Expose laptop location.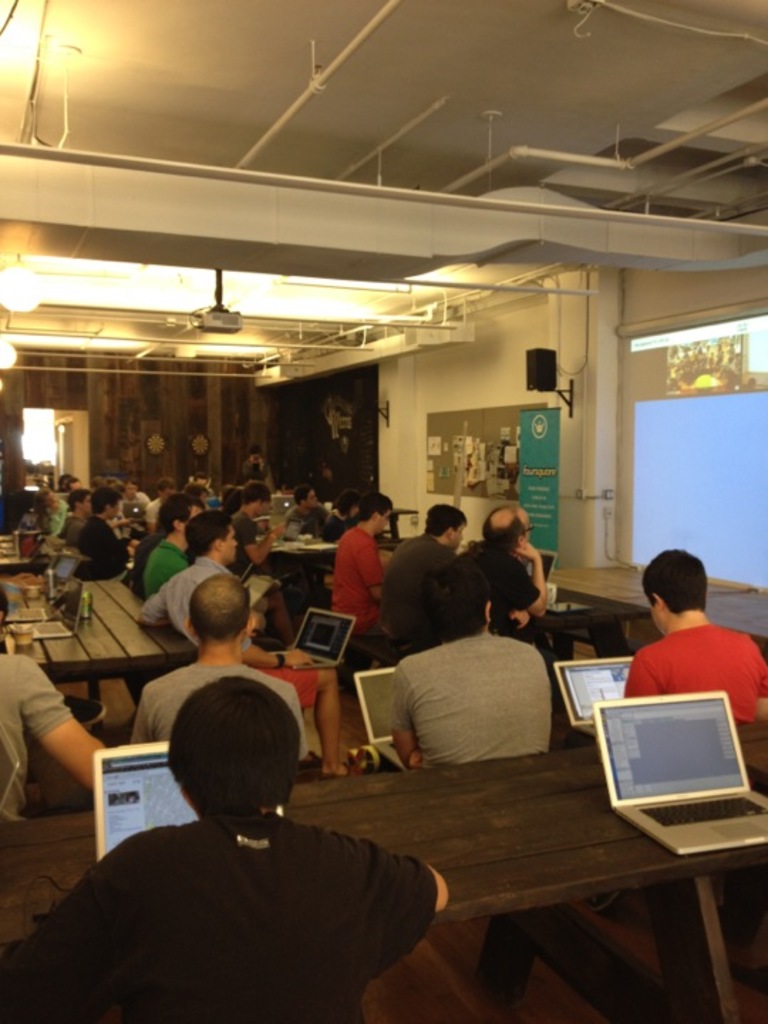
Exposed at rect(4, 579, 81, 620).
